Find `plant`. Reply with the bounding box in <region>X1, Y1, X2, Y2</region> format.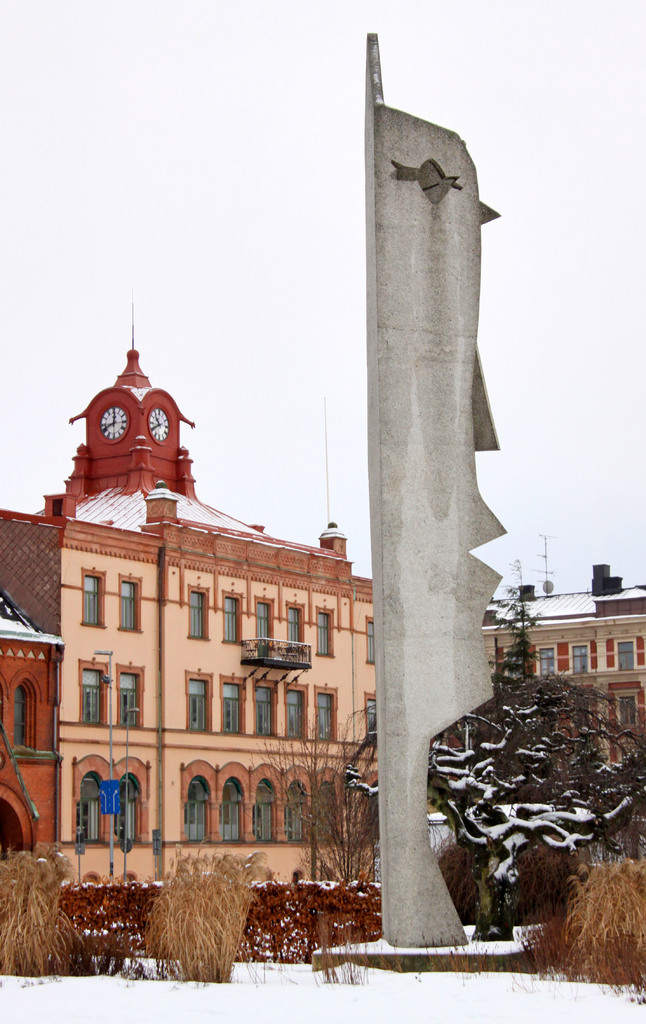
<region>311, 900, 394, 982</region>.
